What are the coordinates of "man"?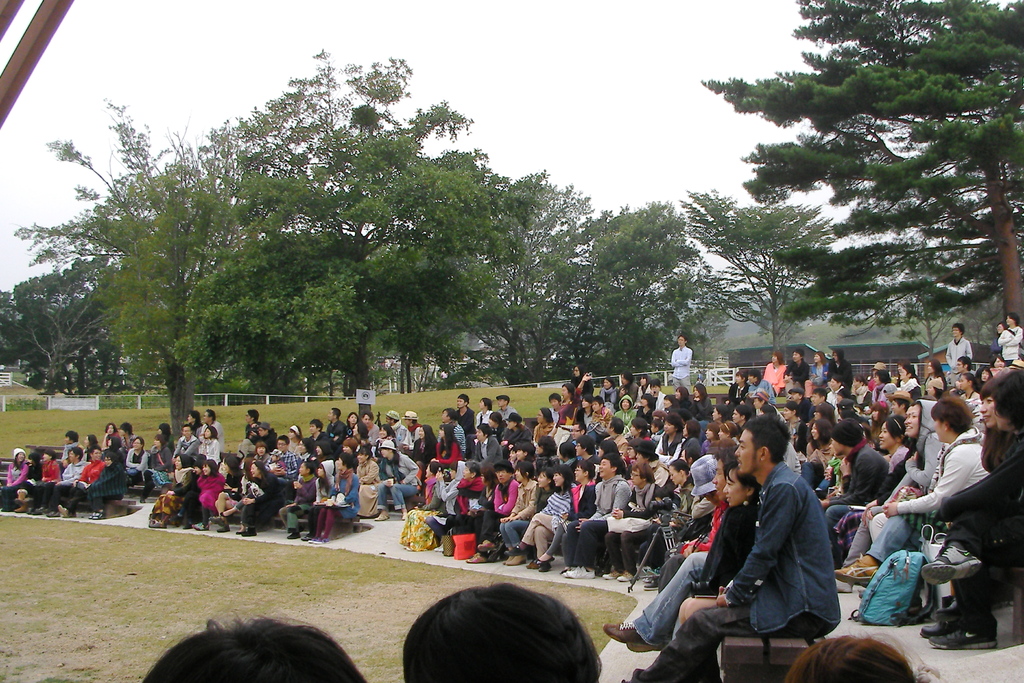
[x1=730, y1=402, x2=751, y2=427].
